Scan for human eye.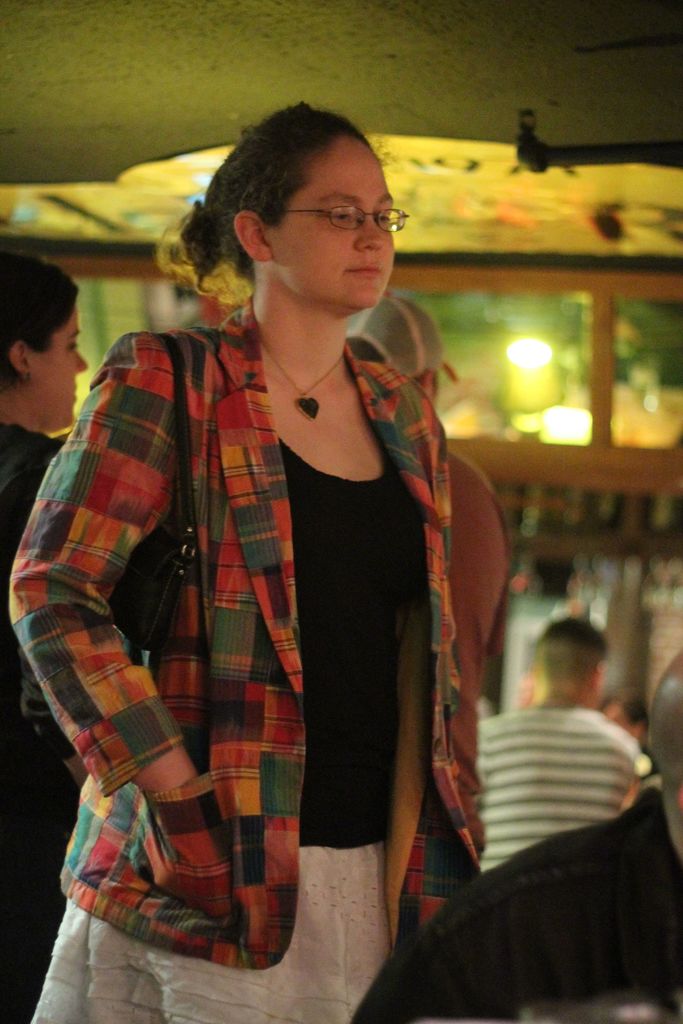
Scan result: x1=377 y1=204 x2=391 y2=225.
